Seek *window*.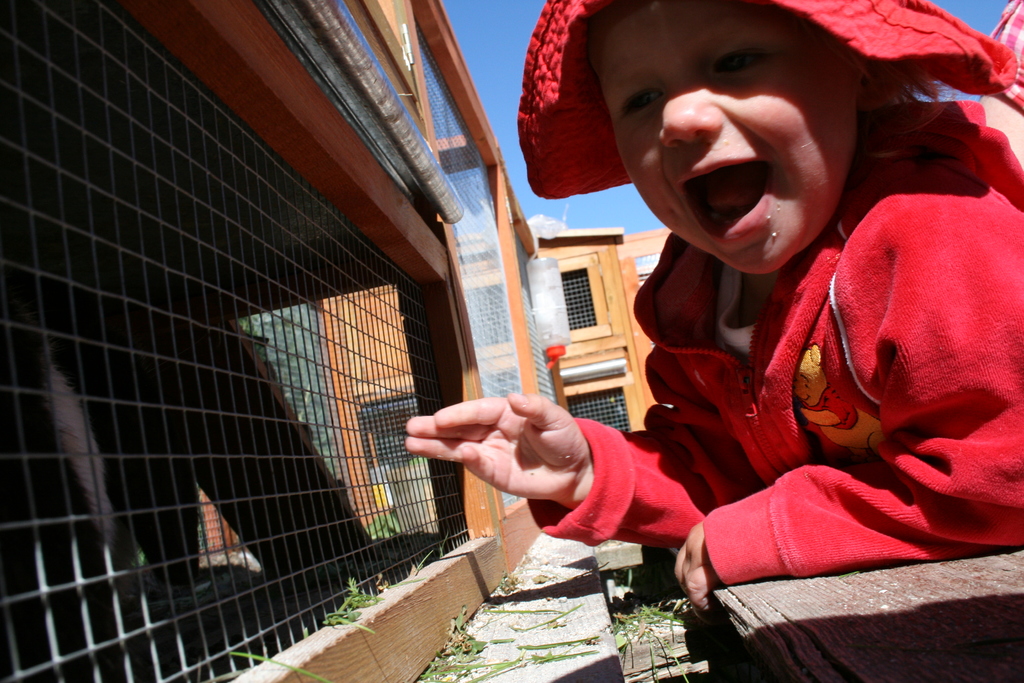
[412,0,528,513].
